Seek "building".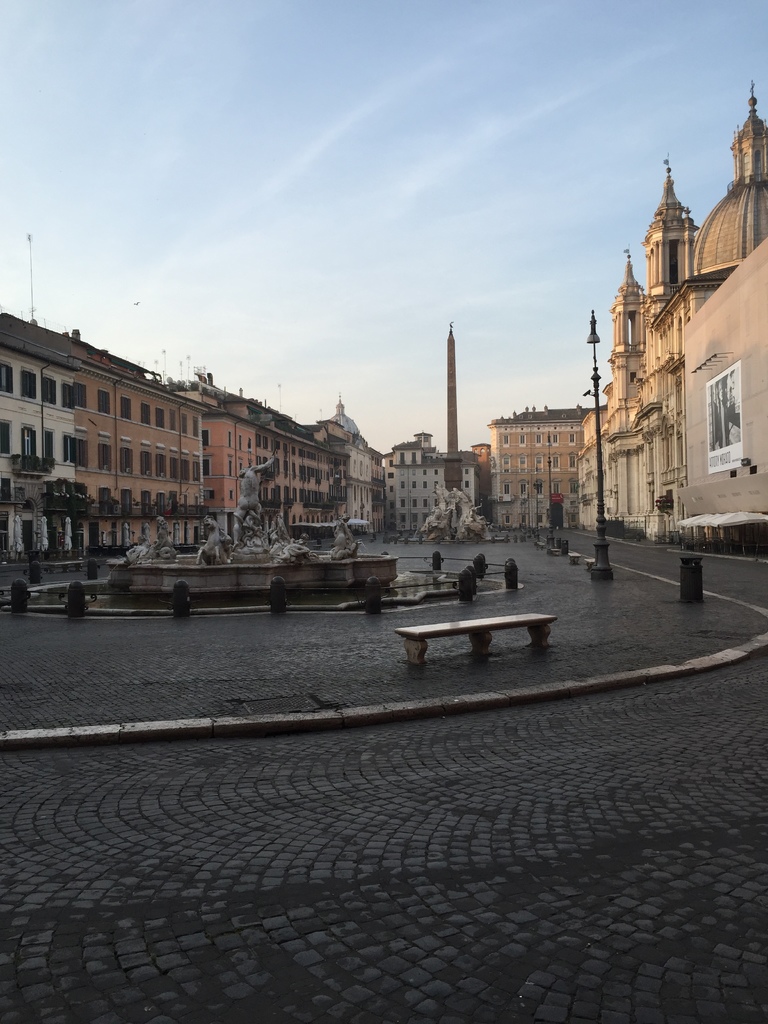
488,404,611,531.
